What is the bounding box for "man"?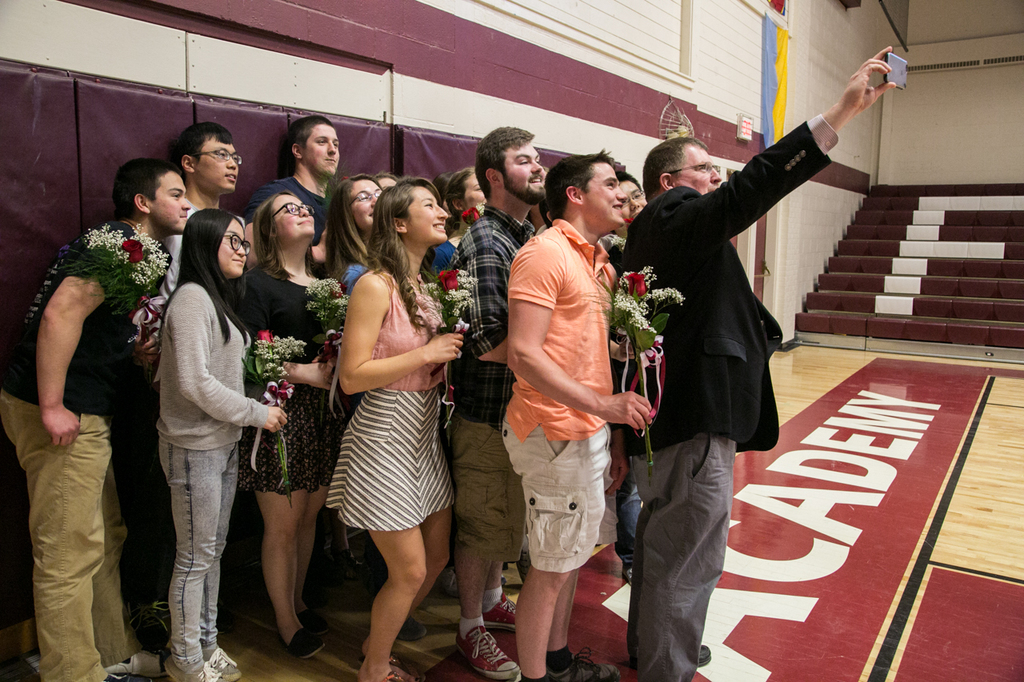
l=626, t=50, r=898, b=681.
